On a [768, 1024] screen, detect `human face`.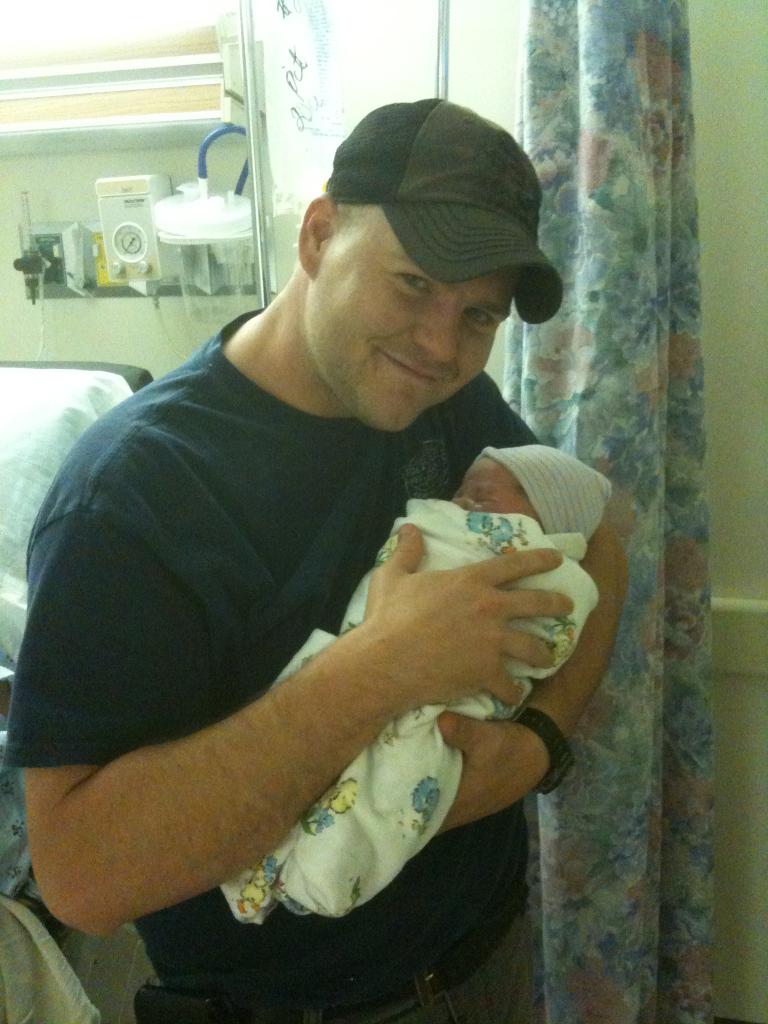
bbox=(309, 209, 519, 435).
